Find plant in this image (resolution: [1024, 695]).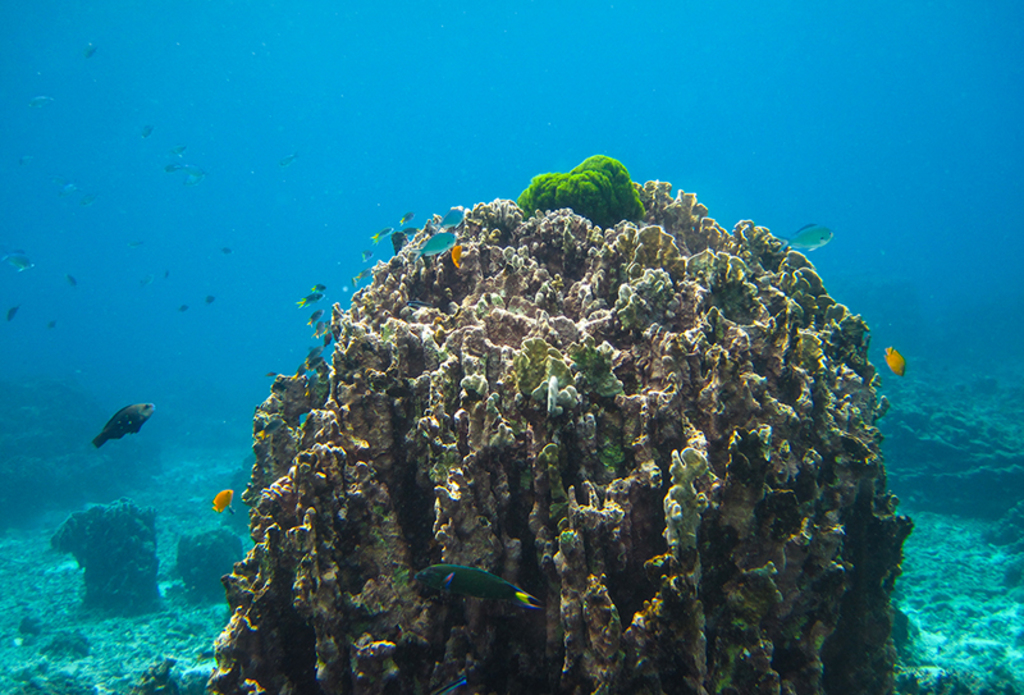
rect(562, 329, 616, 404).
